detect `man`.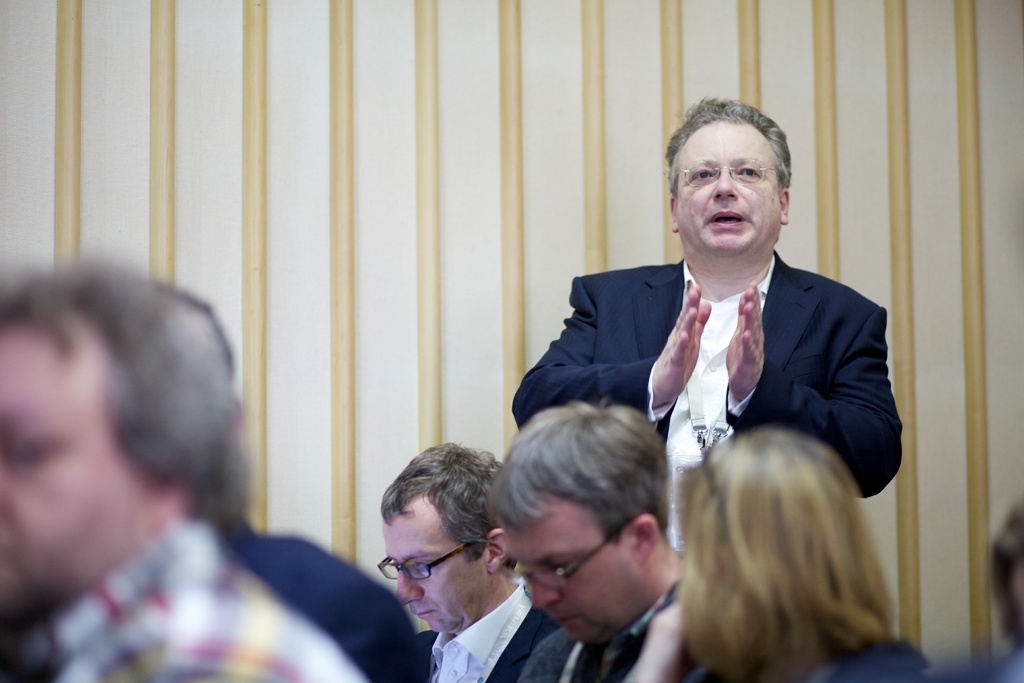
Detected at select_region(0, 256, 375, 682).
